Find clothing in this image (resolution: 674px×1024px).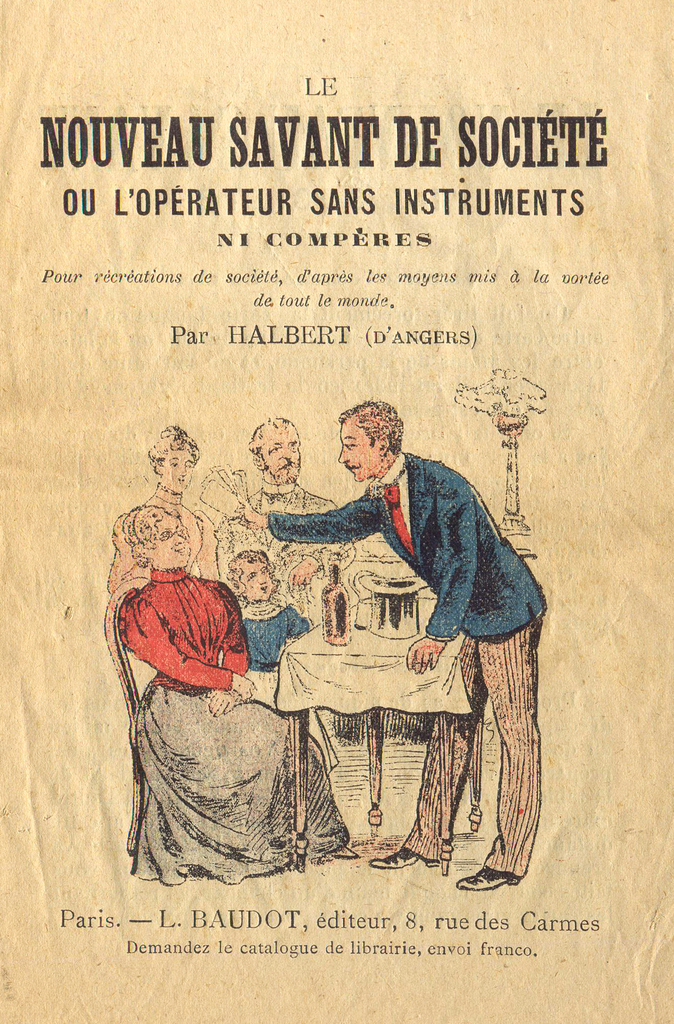
214/476/369/633.
